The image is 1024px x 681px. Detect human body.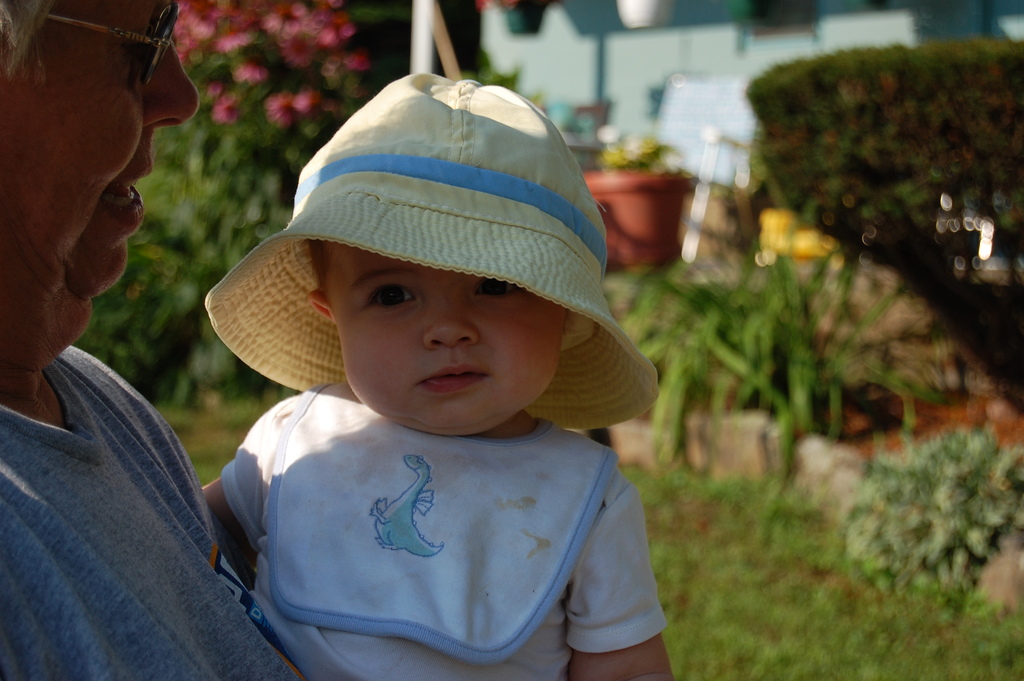
Detection: region(0, 345, 299, 680).
